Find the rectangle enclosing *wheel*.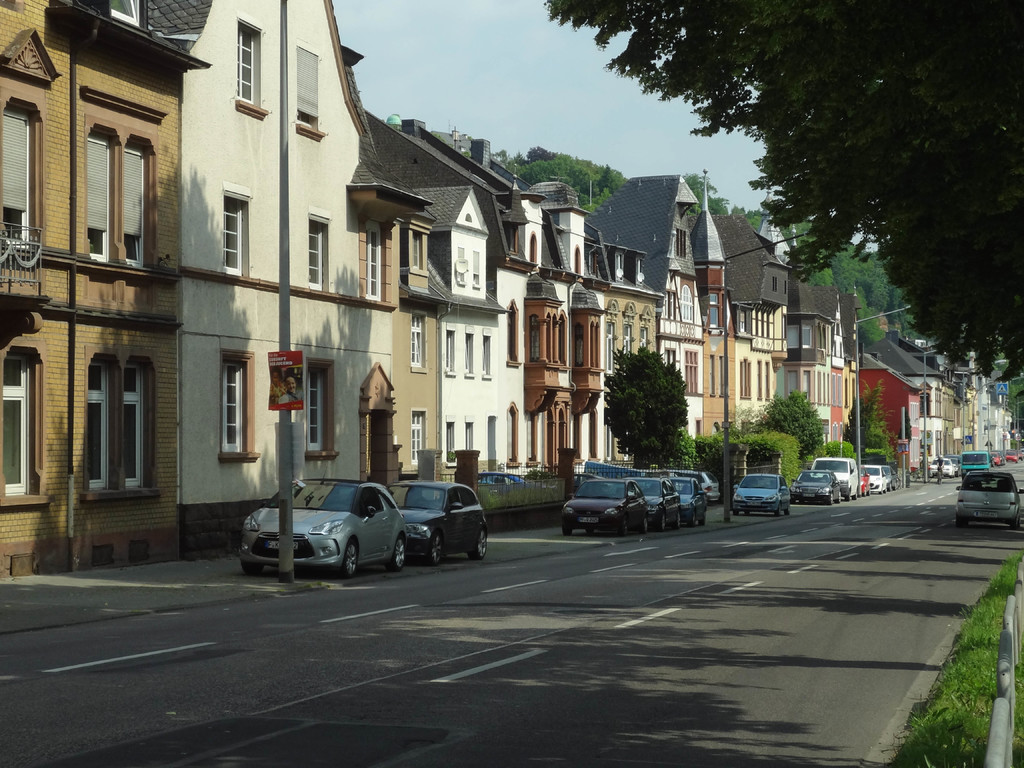
BBox(642, 518, 647, 532).
